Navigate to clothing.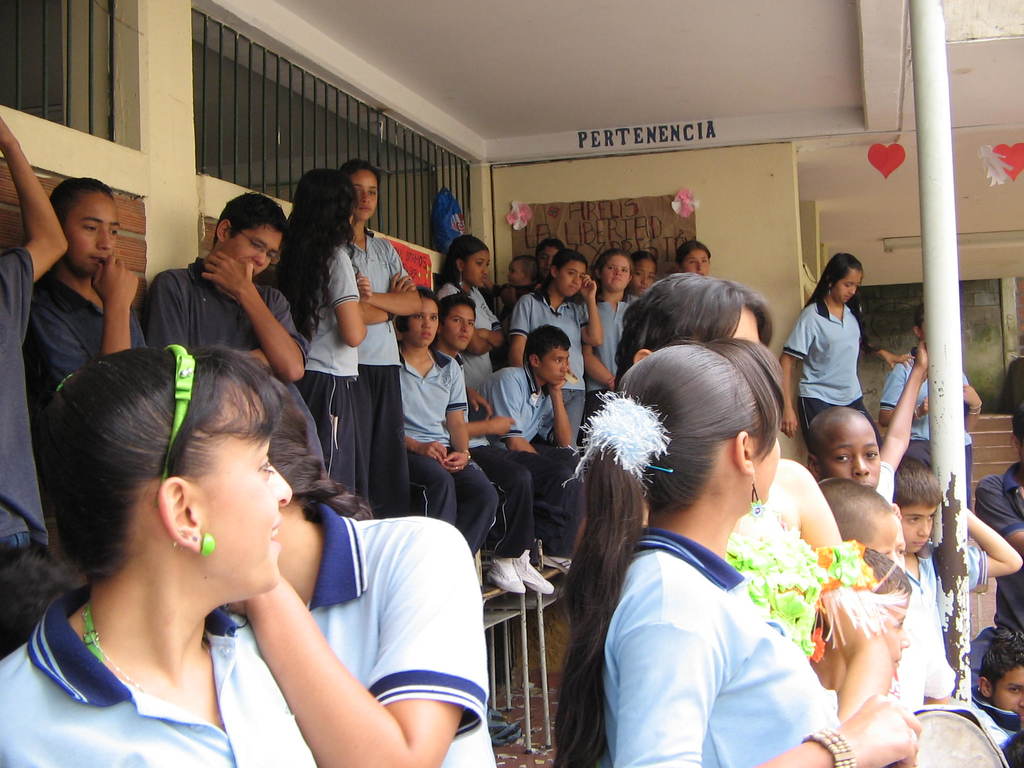
Navigation target: detection(883, 349, 972, 500).
